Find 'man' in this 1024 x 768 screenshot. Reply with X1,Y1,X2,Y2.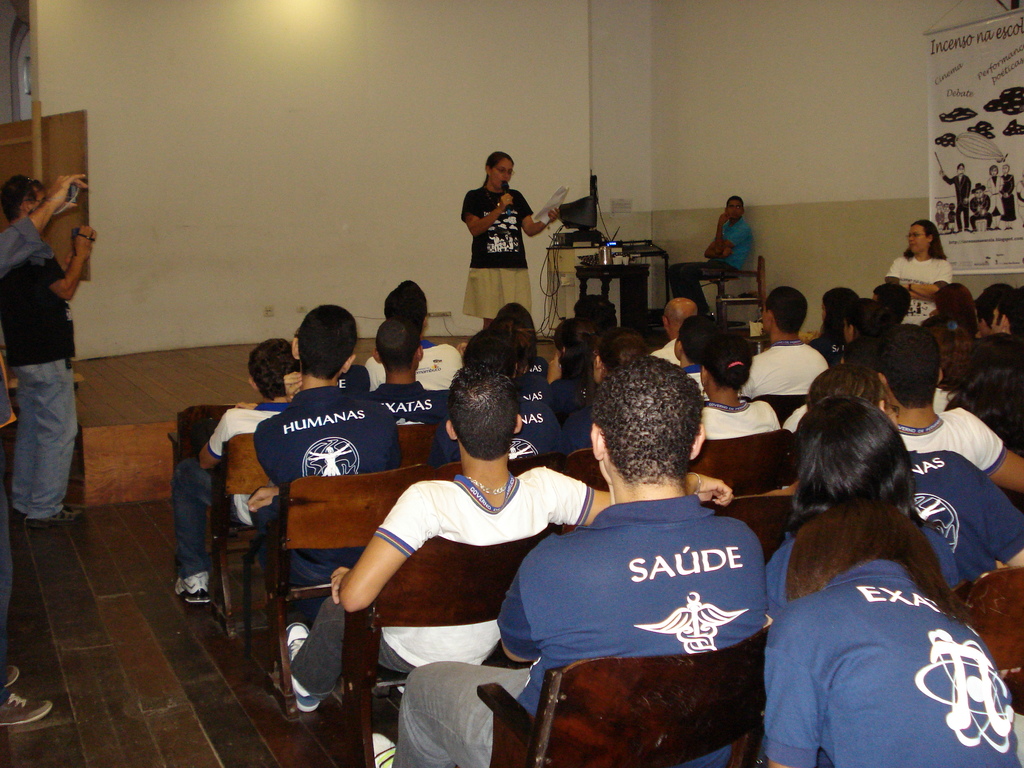
0,175,99,523.
